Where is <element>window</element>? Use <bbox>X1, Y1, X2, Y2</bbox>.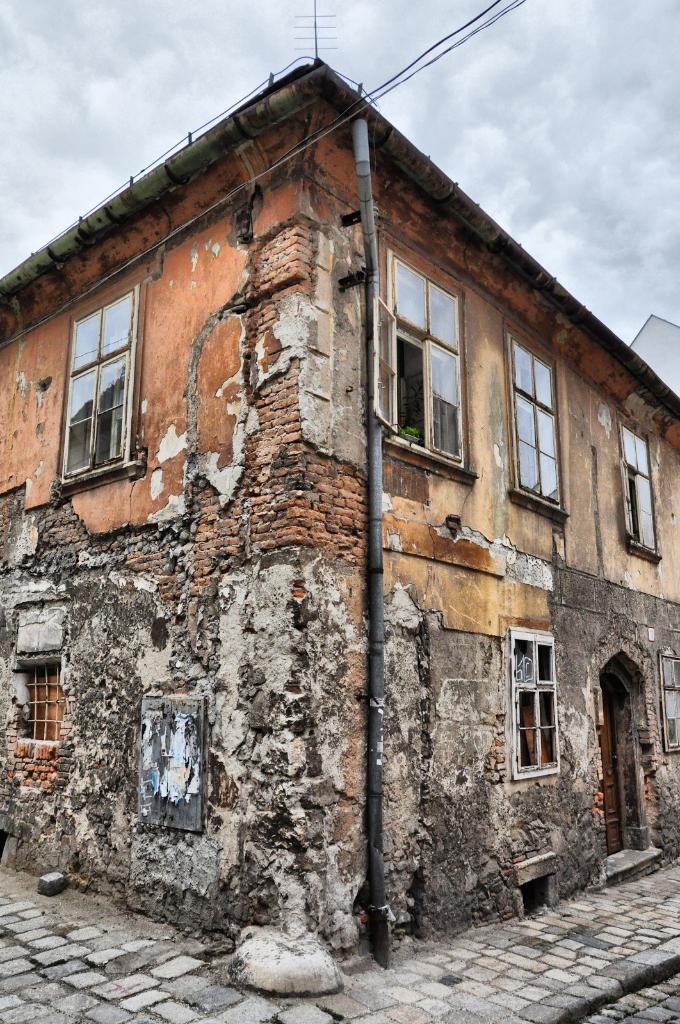
<bbox>366, 232, 478, 473</bbox>.
